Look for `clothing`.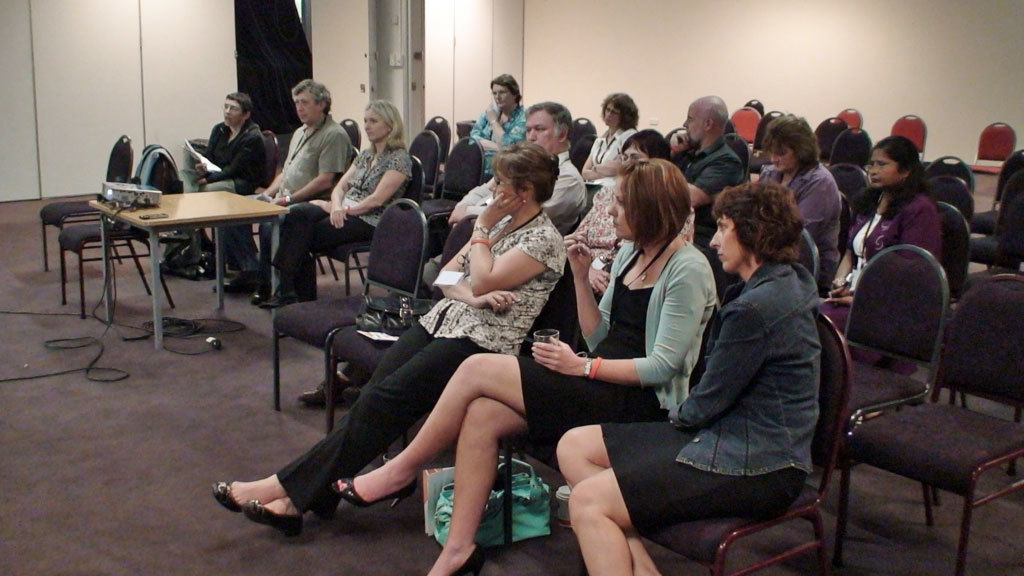
Found: select_region(668, 139, 743, 234).
